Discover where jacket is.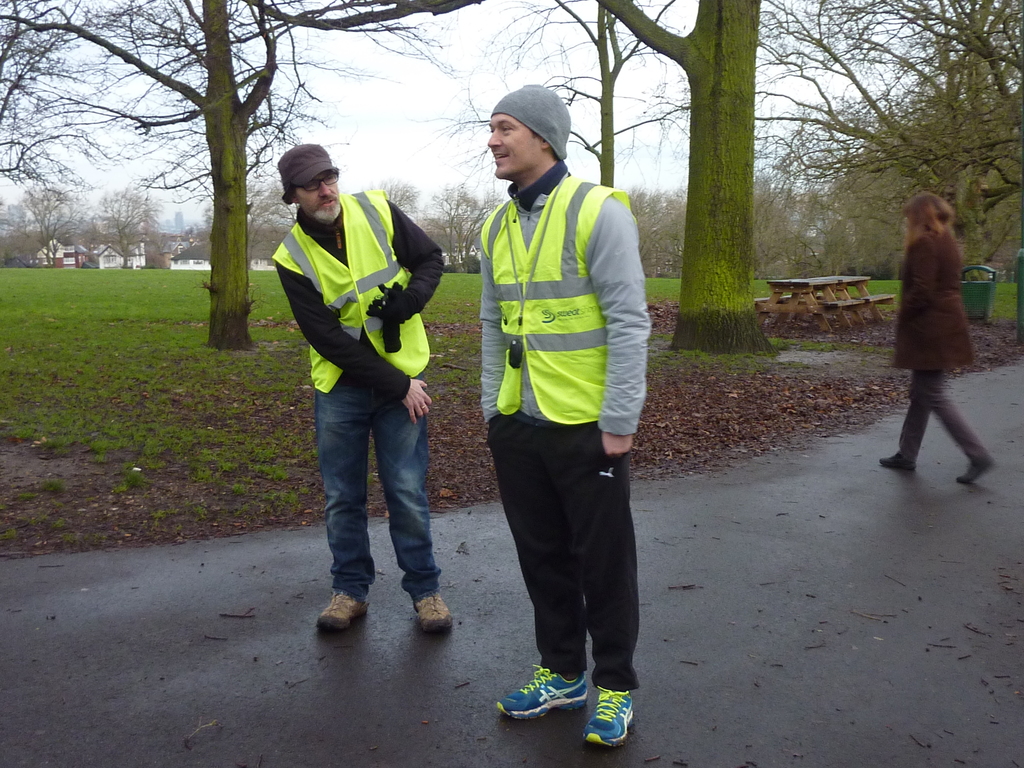
Discovered at select_region(475, 124, 653, 438).
